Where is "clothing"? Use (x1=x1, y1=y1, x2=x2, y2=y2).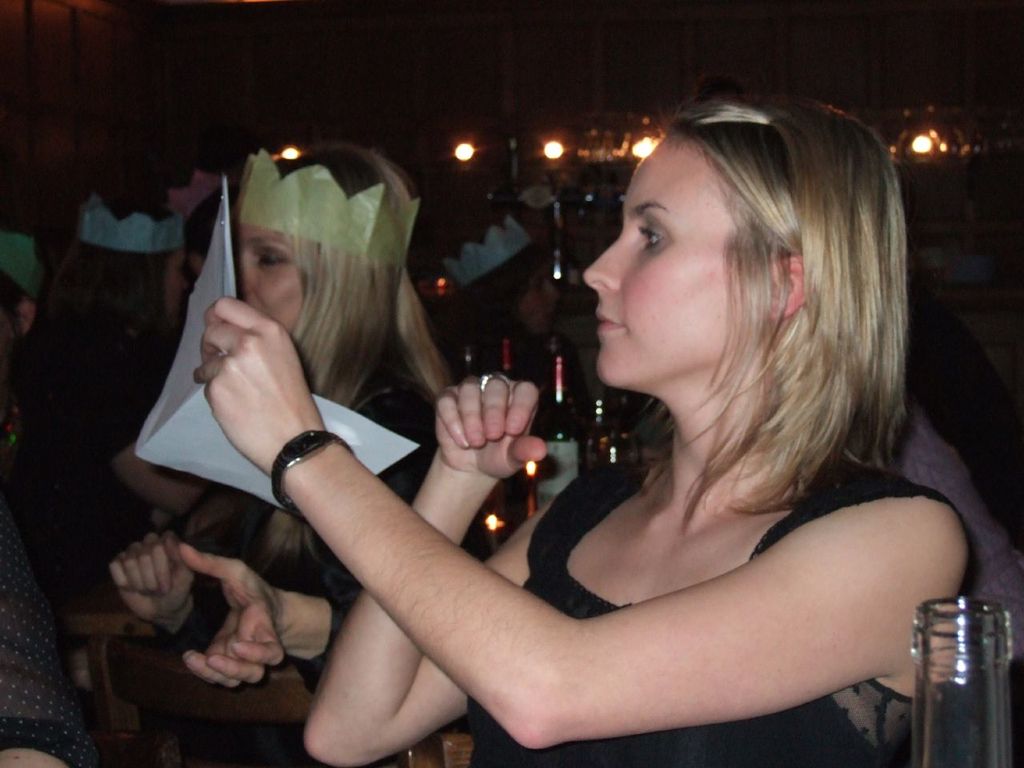
(x1=143, y1=394, x2=442, y2=754).
